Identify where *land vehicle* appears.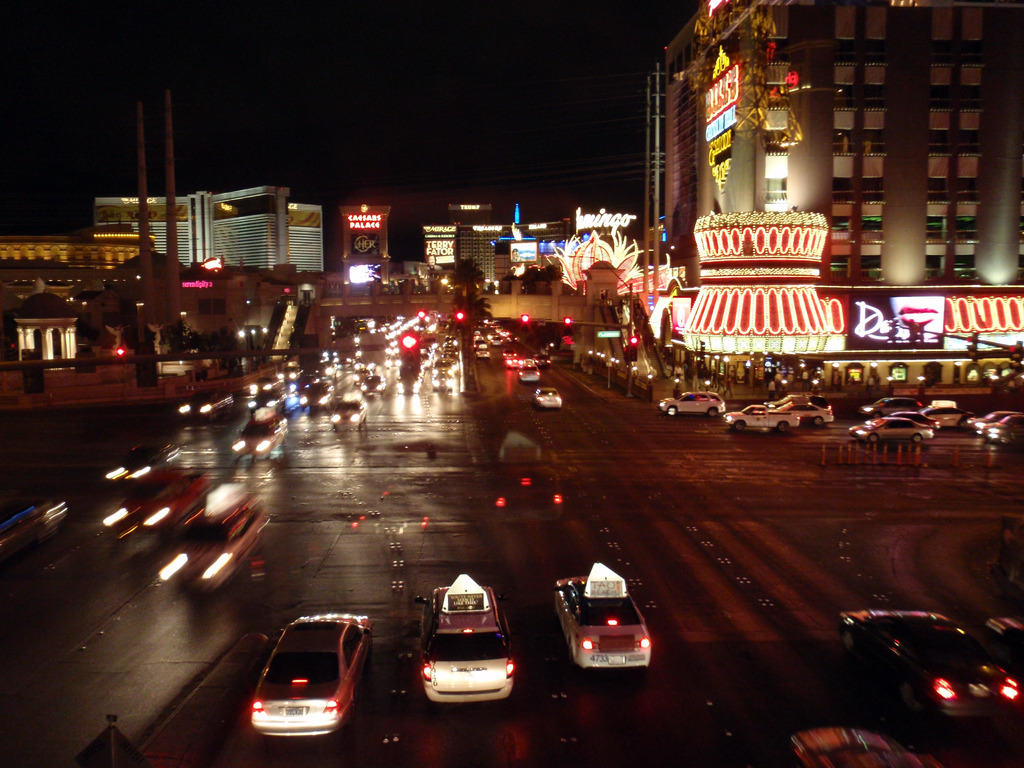
Appears at crop(429, 369, 454, 392).
